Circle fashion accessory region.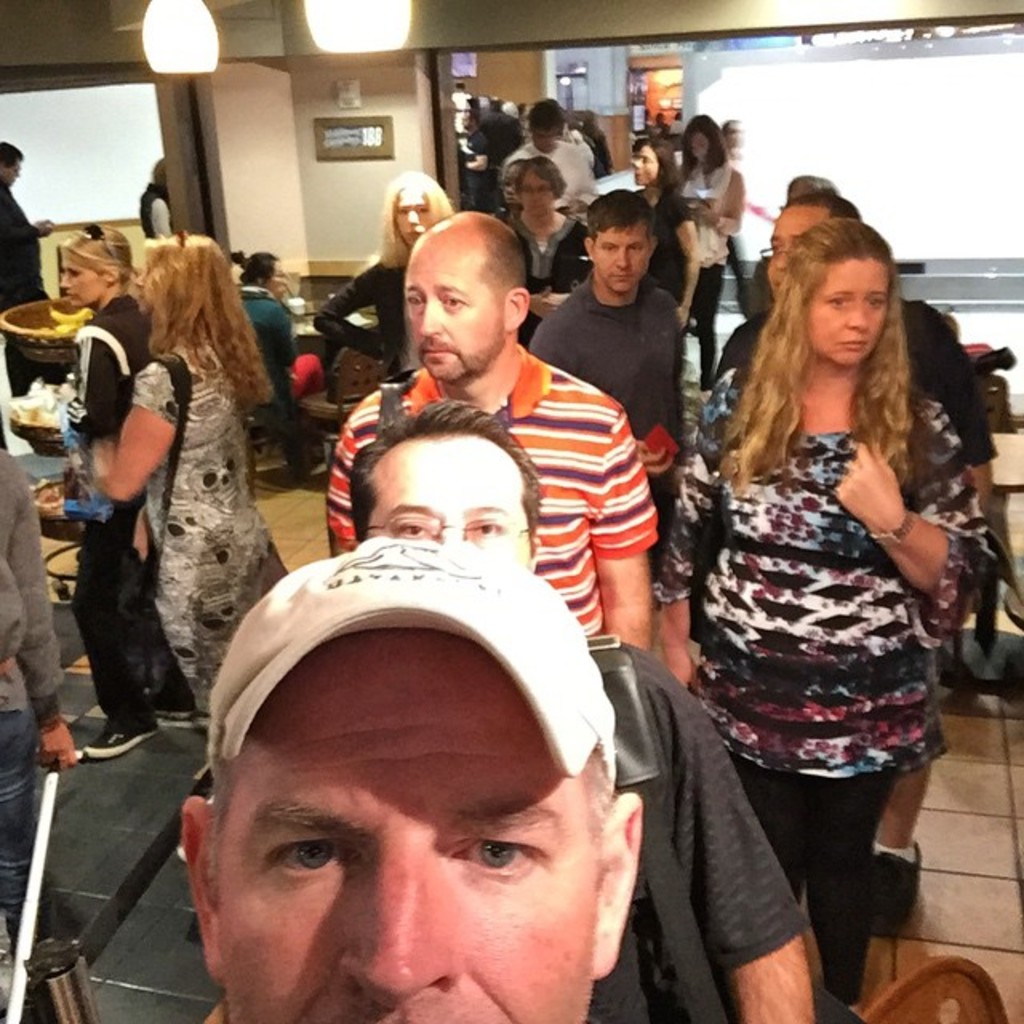
Region: bbox(870, 517, 915, 547).
